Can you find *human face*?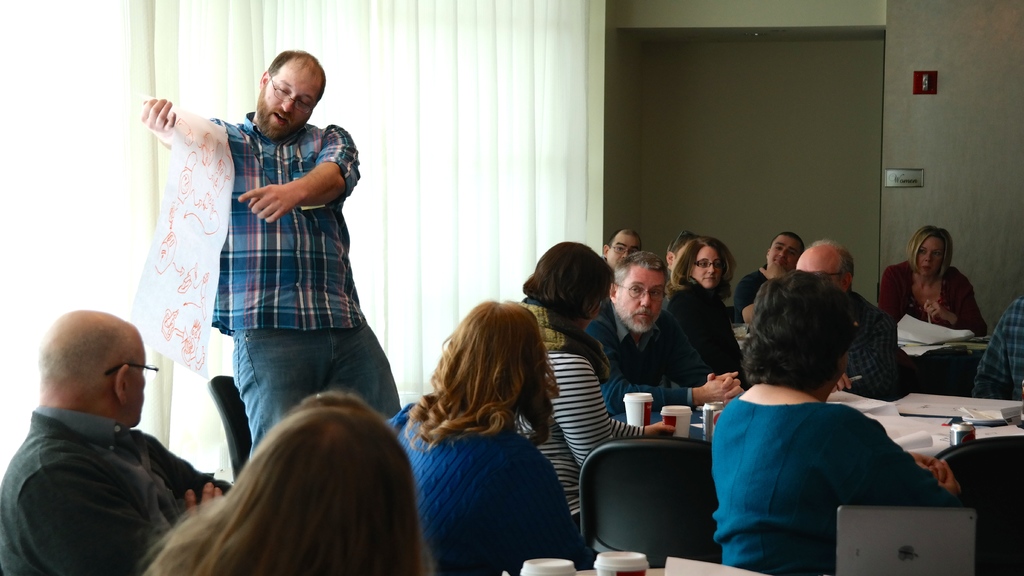
Yes, bounding box: <box>616,266,659,332</box>.
